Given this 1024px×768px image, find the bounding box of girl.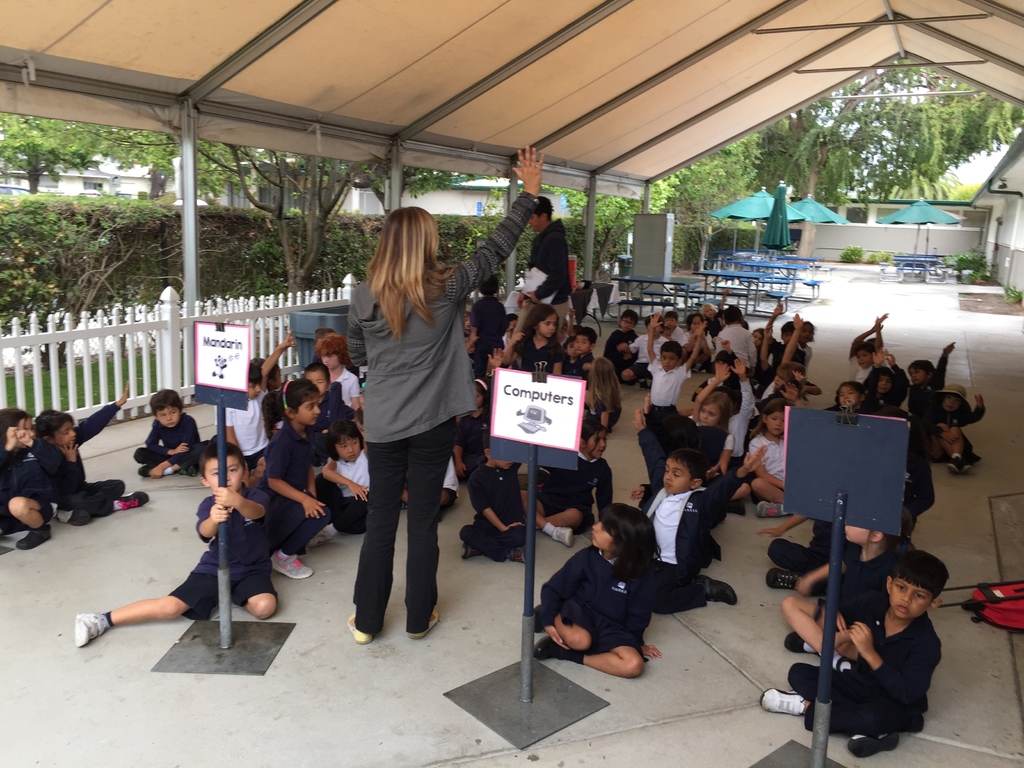
456 458 525 566.
